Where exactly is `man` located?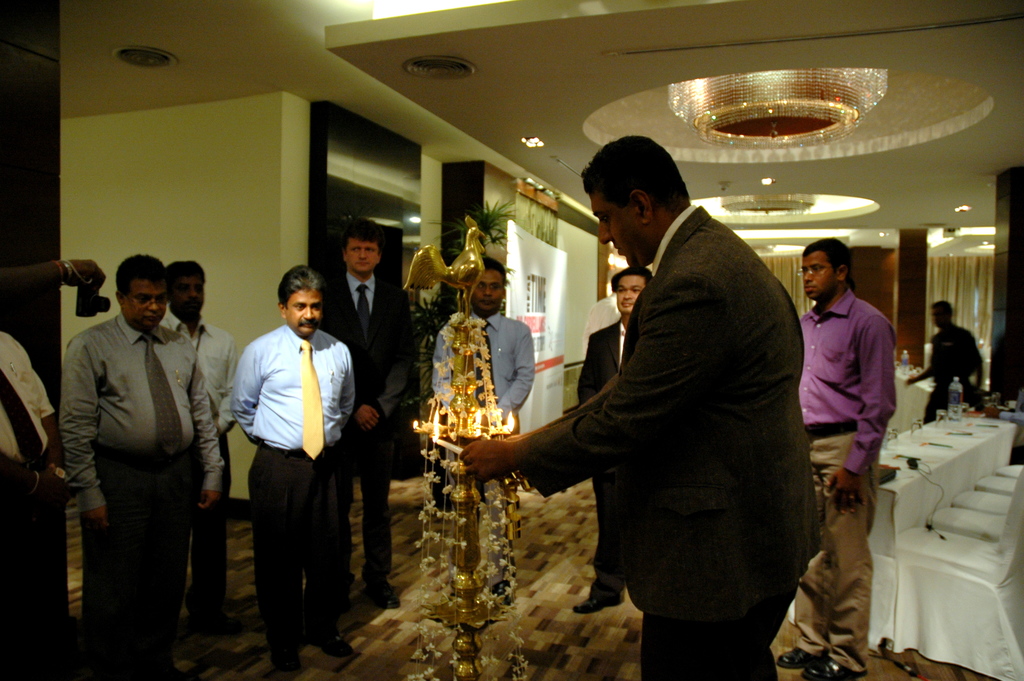
Its bounding box is 900:299:984:418.
